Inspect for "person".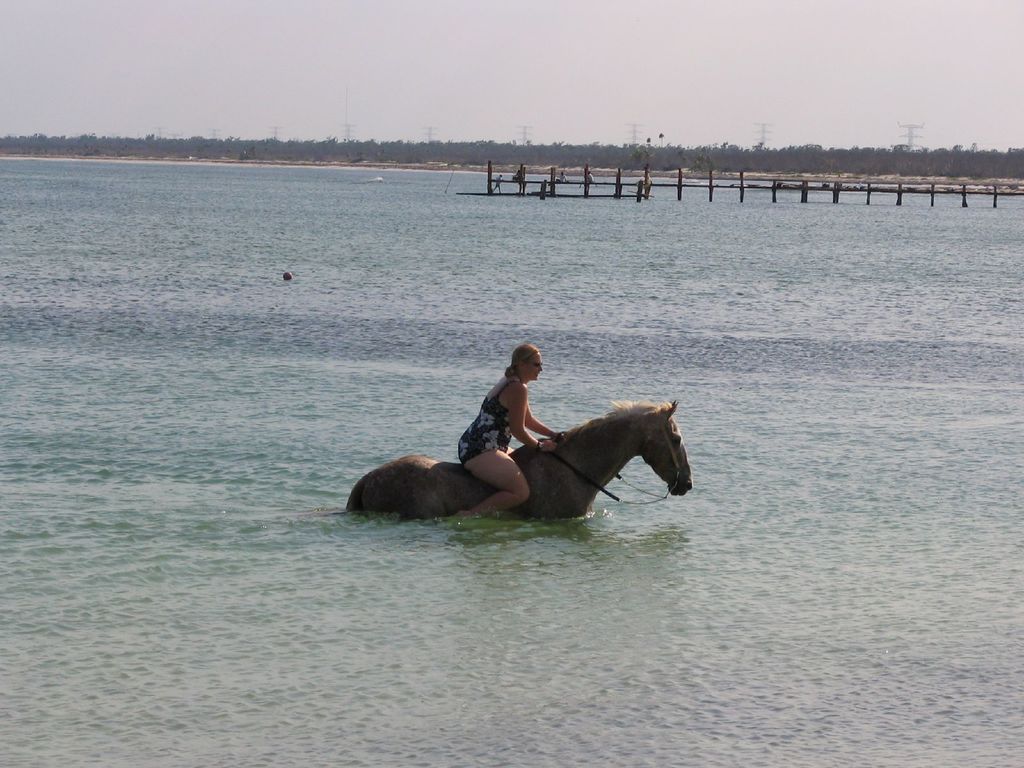
Inspection: bbox=[451, 337, 568, 525].
